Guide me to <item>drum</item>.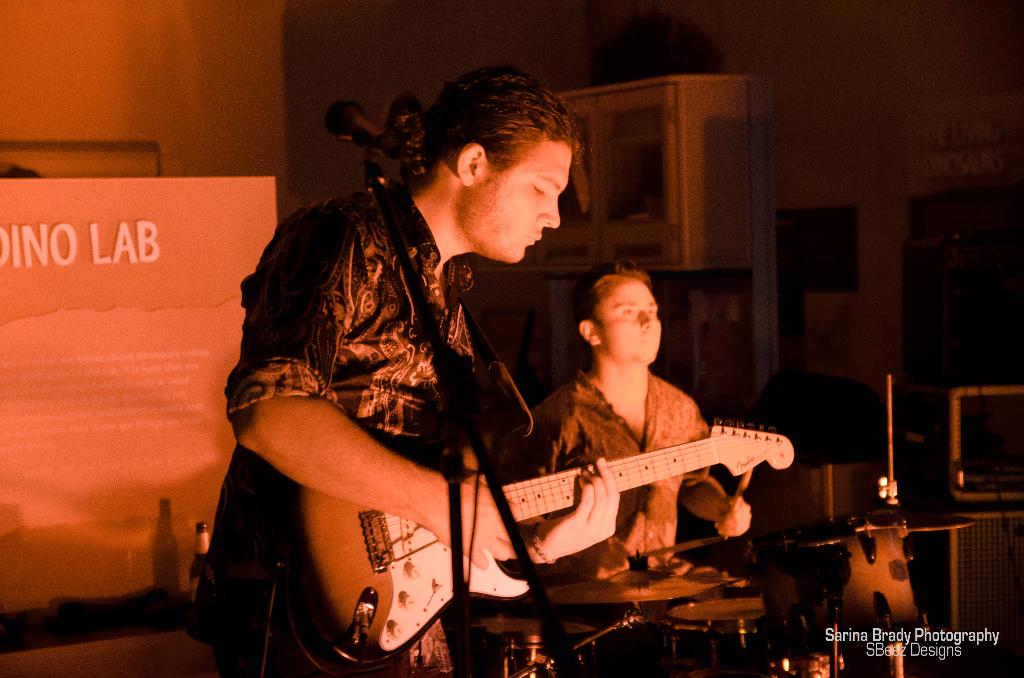
Guidance: Rect(664, 594, 841, 677).
